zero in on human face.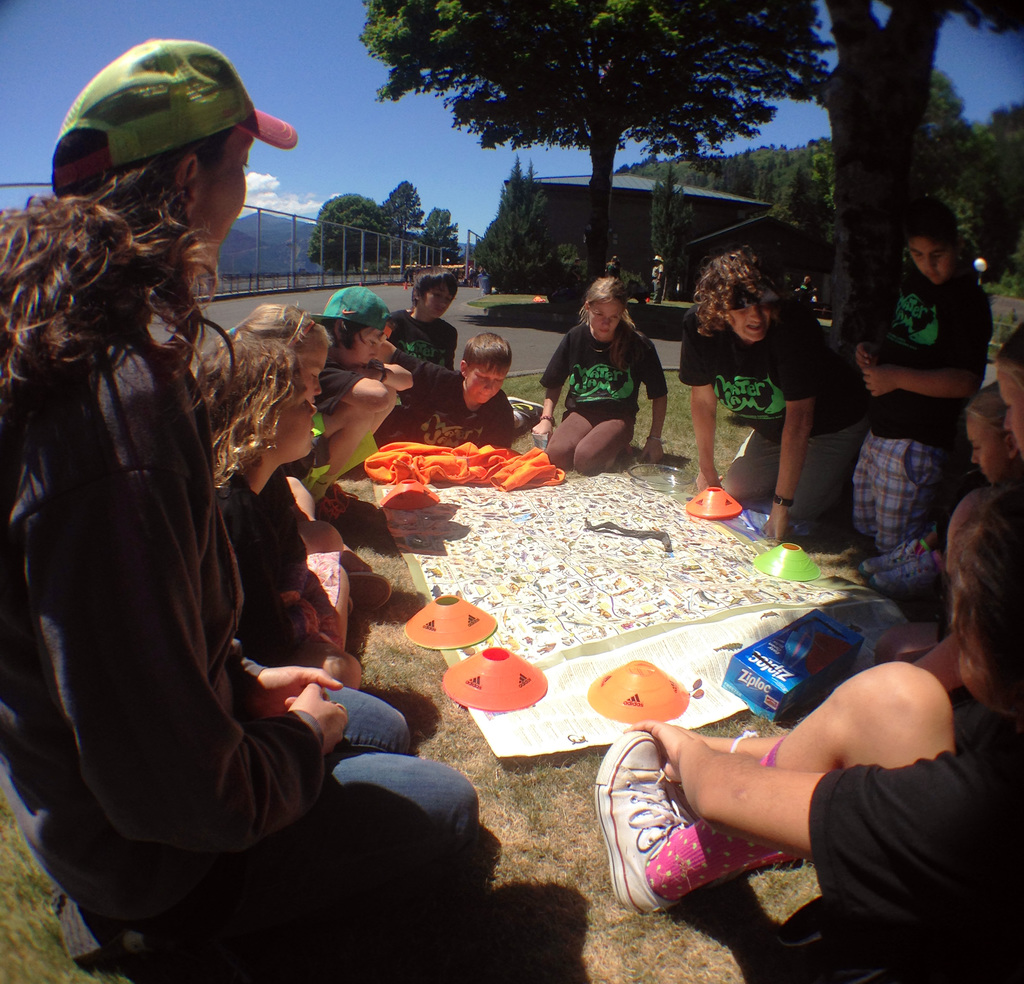
Zeroed in: [x1=956, y1=629, x2=986, y2=708].
